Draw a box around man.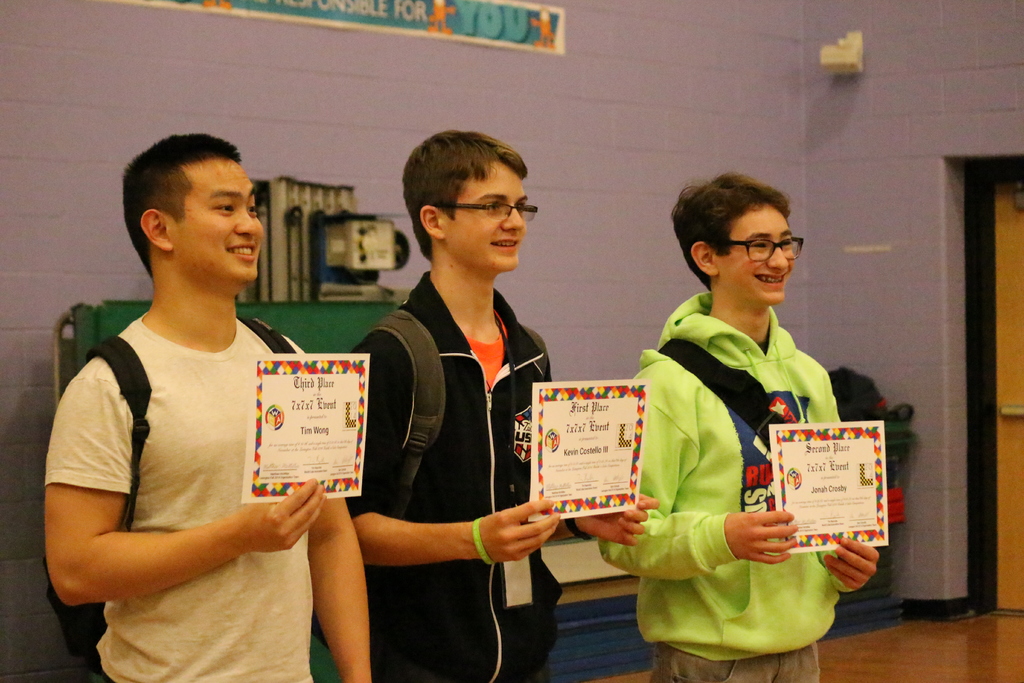
(362, 130, 653, 679).
